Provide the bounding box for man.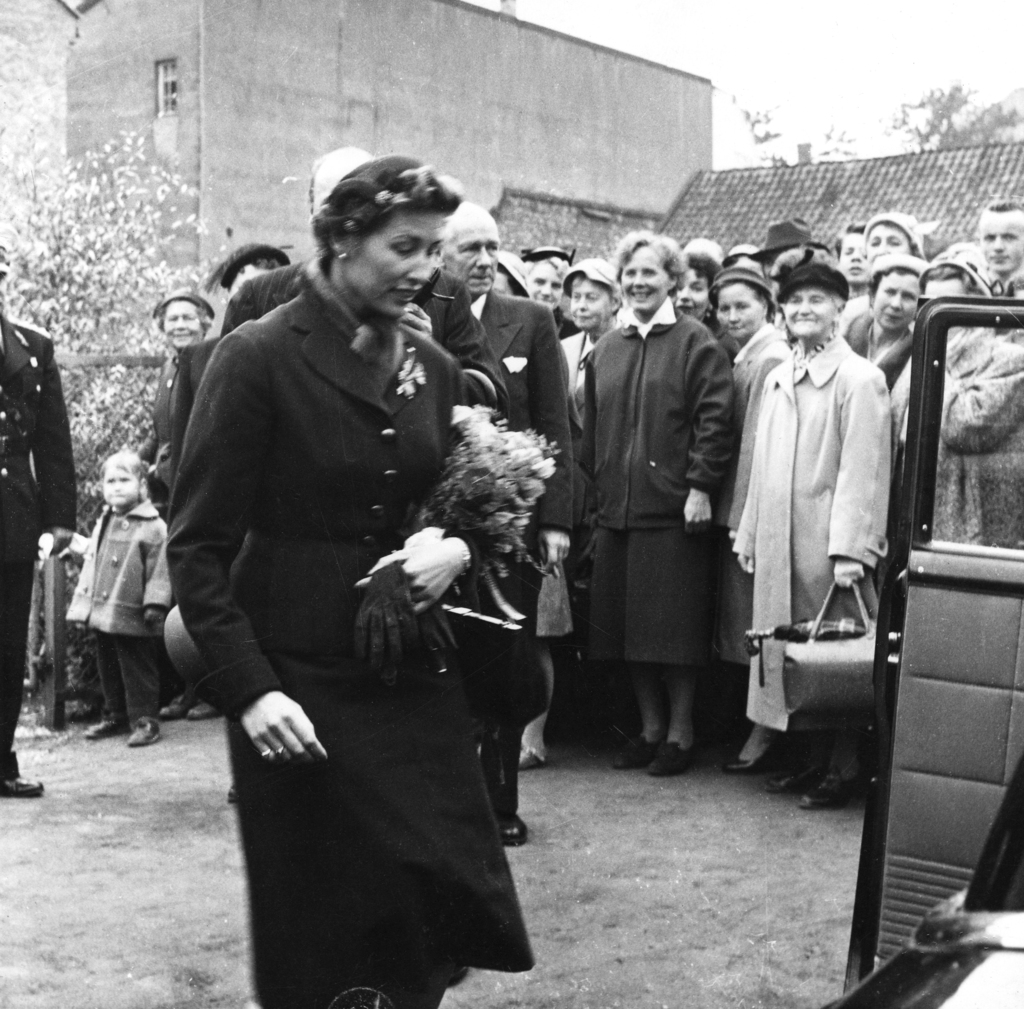
[left=421, top=189, right=582, bottom=849].
